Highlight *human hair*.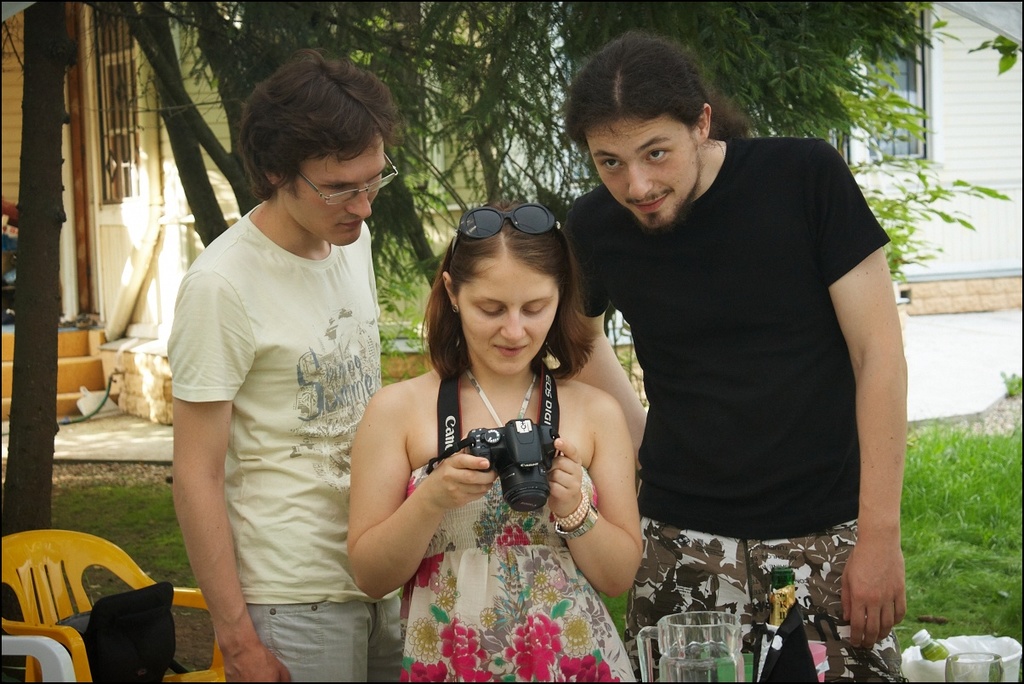
Highlighted region: rect(425, 202, 587, 401).
